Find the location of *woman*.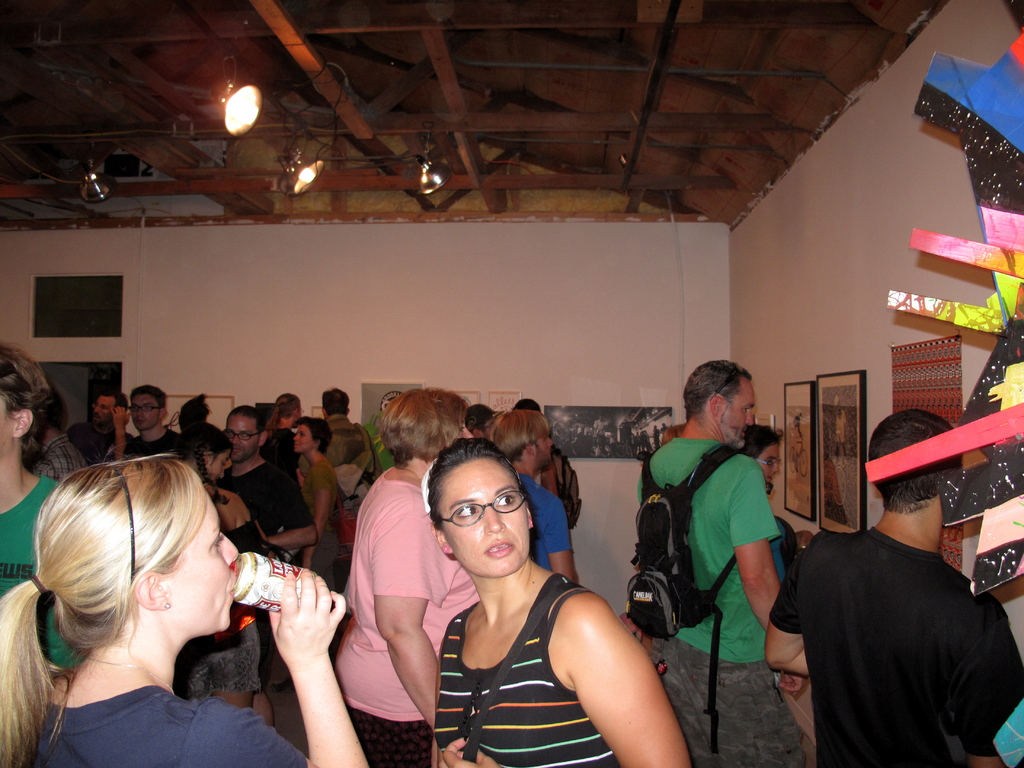
Location: 264/388/310/467.
